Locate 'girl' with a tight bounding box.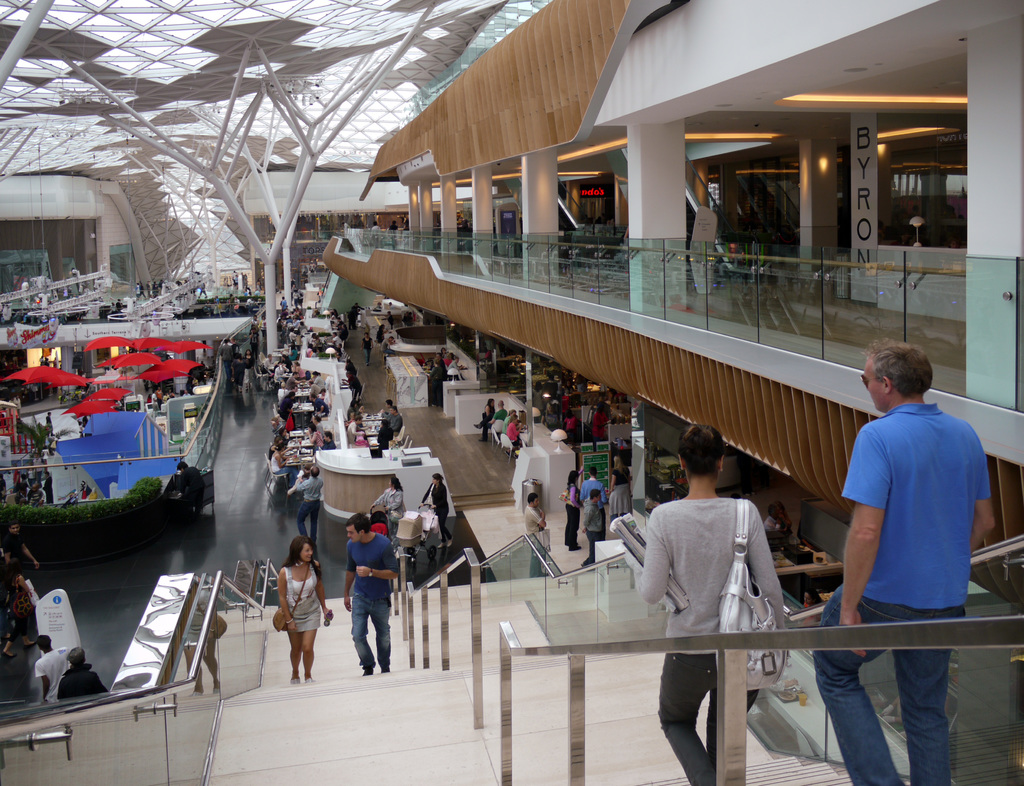
crop(607, 450, 636, 527).
